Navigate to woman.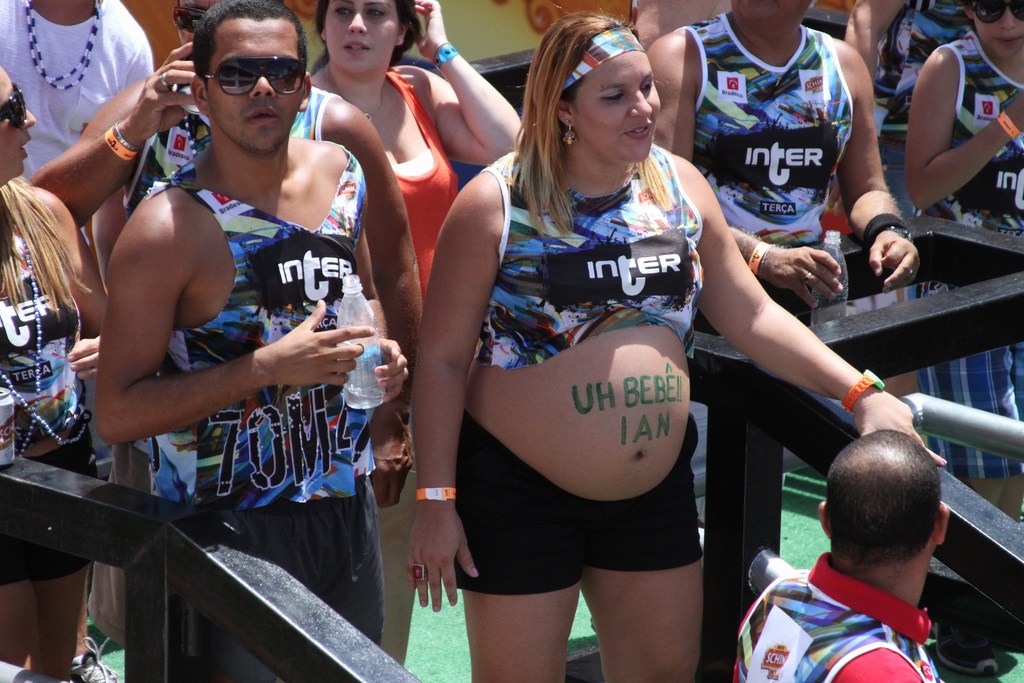
Navigation target: [left=408, top=7, right=950, bottom=682].
